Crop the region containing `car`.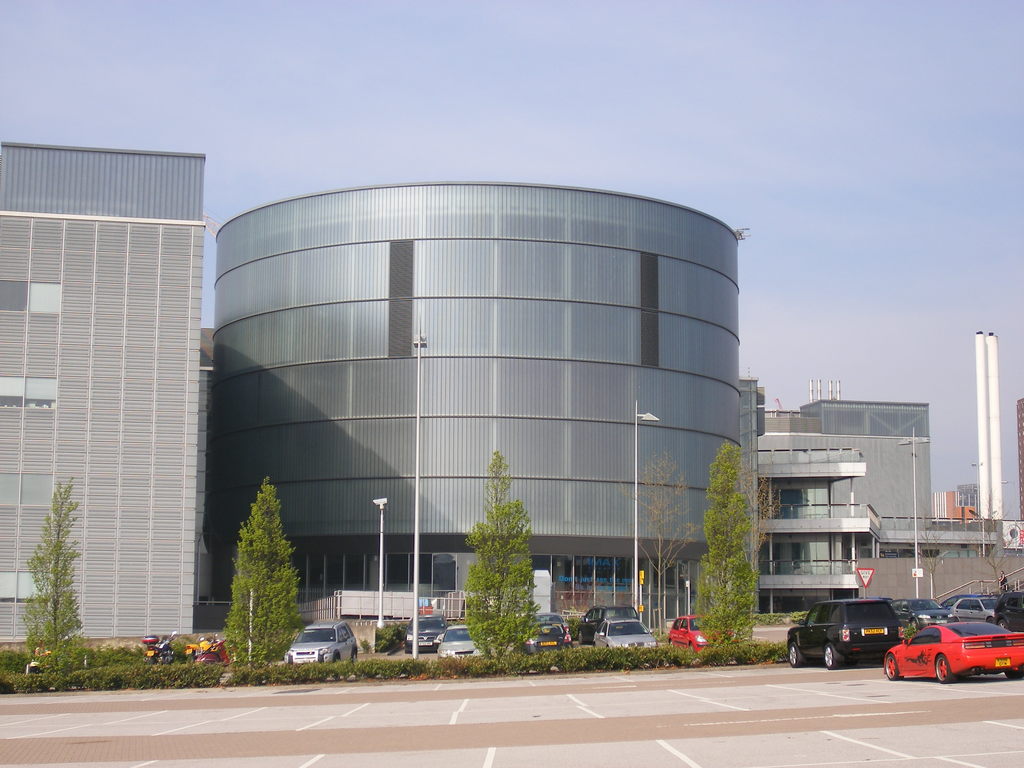
Crop region: Rect(992, 591, 1023, 630).
